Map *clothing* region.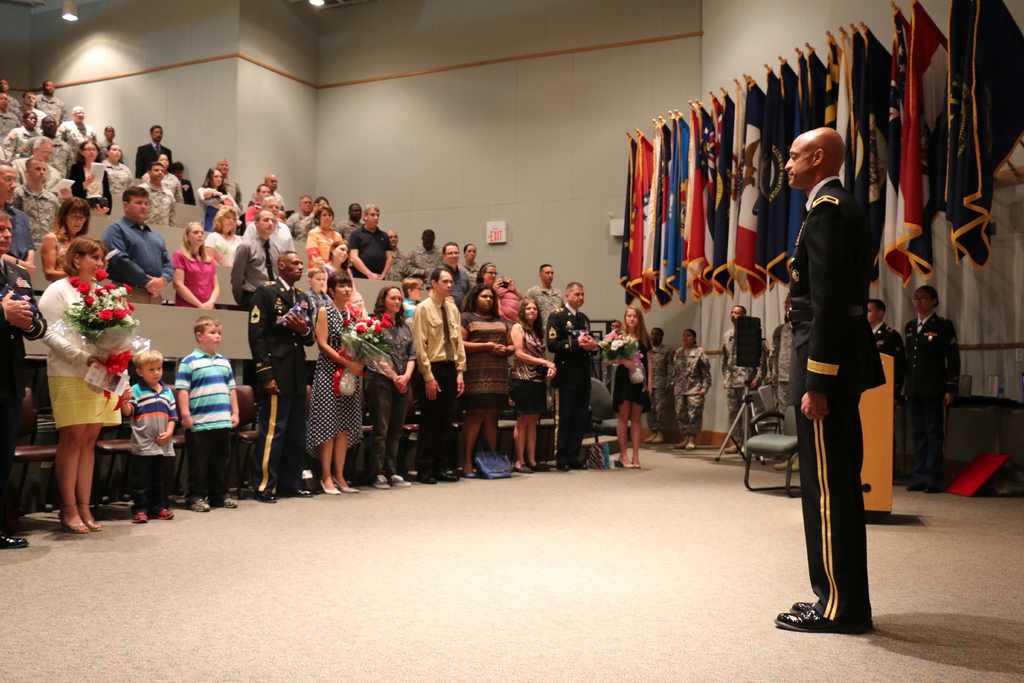
Mapped to select_region(249, 269, 322, 502).
